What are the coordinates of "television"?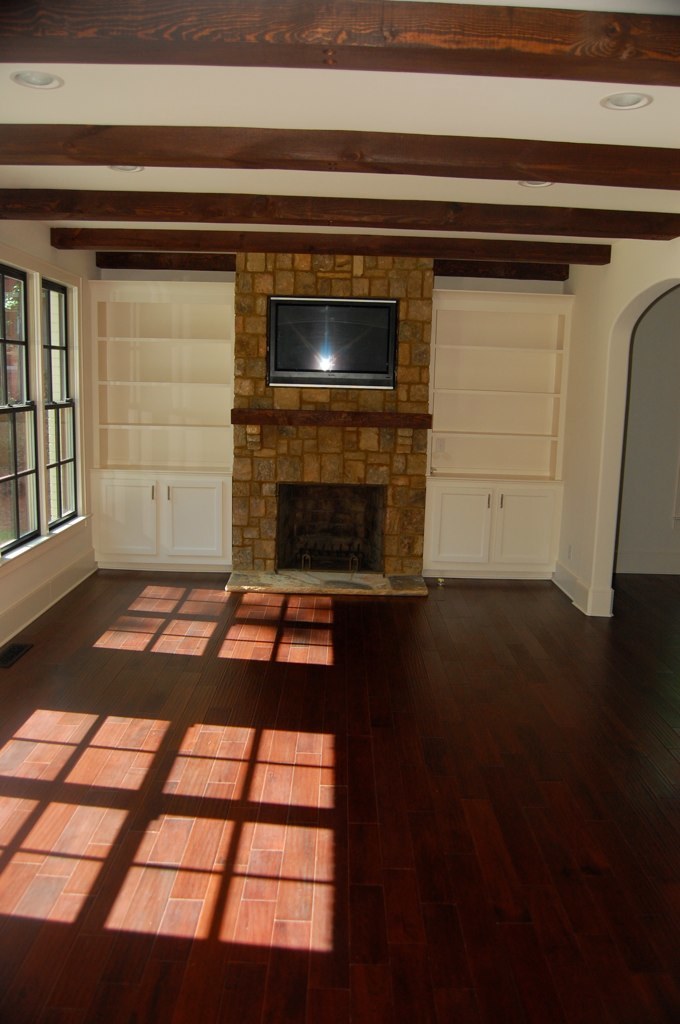
select_region(268, 295, 396, 389).
